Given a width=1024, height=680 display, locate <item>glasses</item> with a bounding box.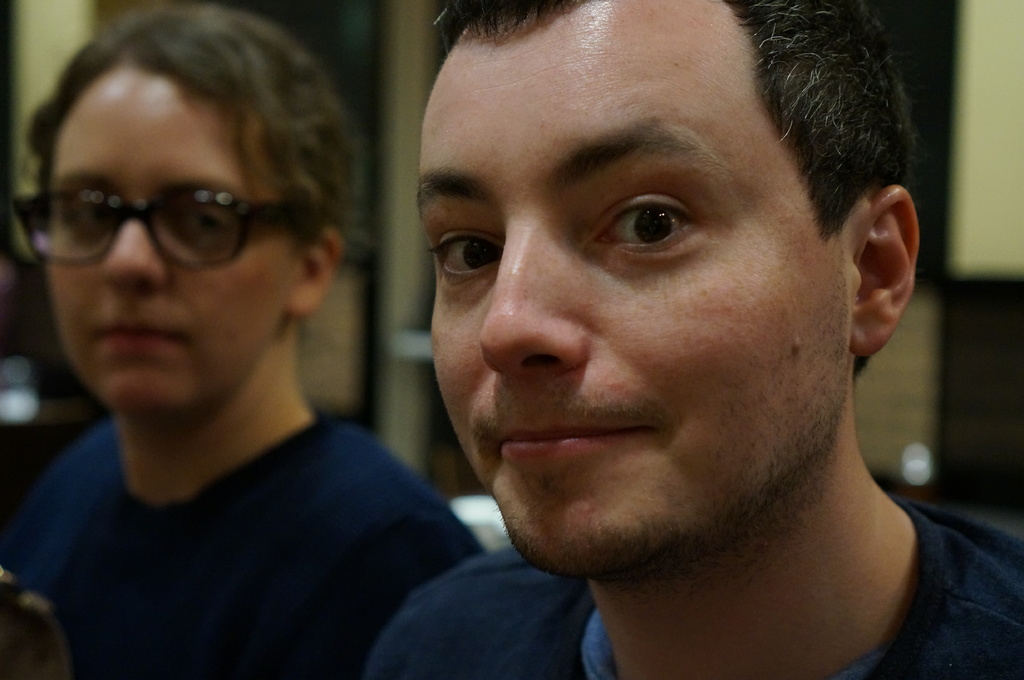
Located: {"x1": 25, "y1": 157, "x2": 295, "y2": 264}.
